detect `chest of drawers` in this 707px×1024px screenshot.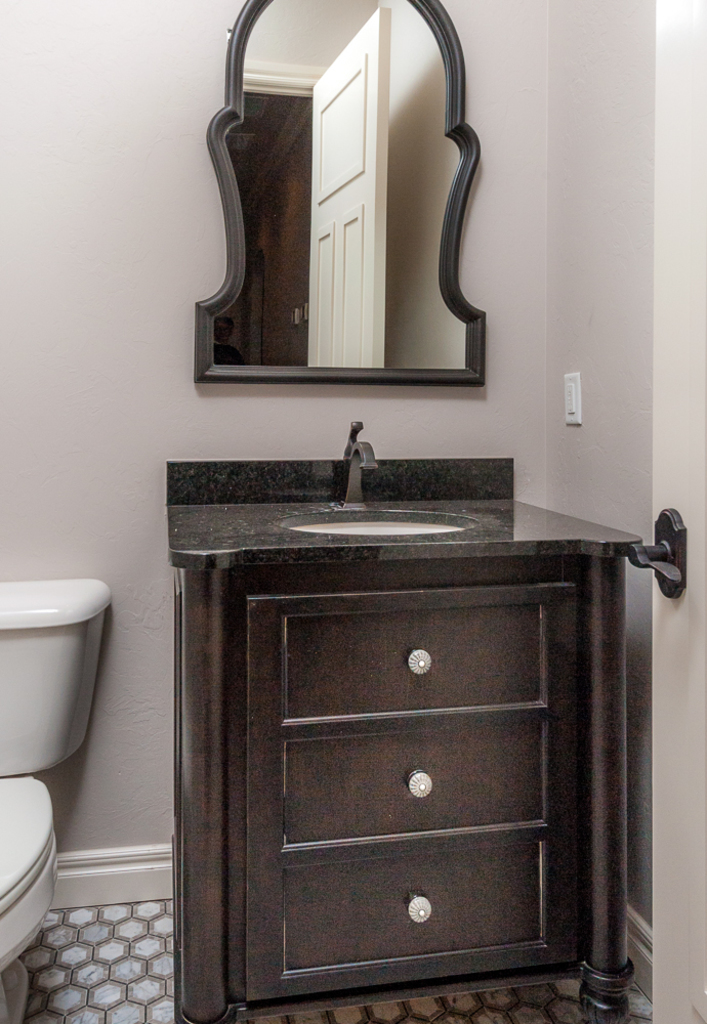
Detection: rect(159, 504, 646, 1023).
